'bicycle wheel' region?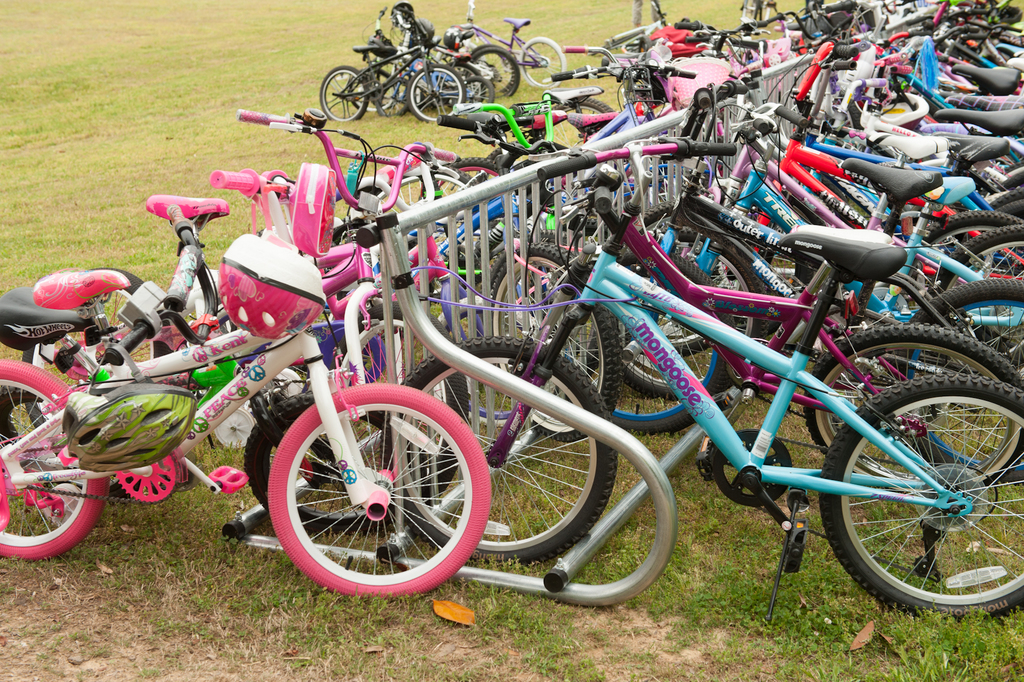
{"x1": 472, "y1": 46, "x2": 518, "y2": 100}
